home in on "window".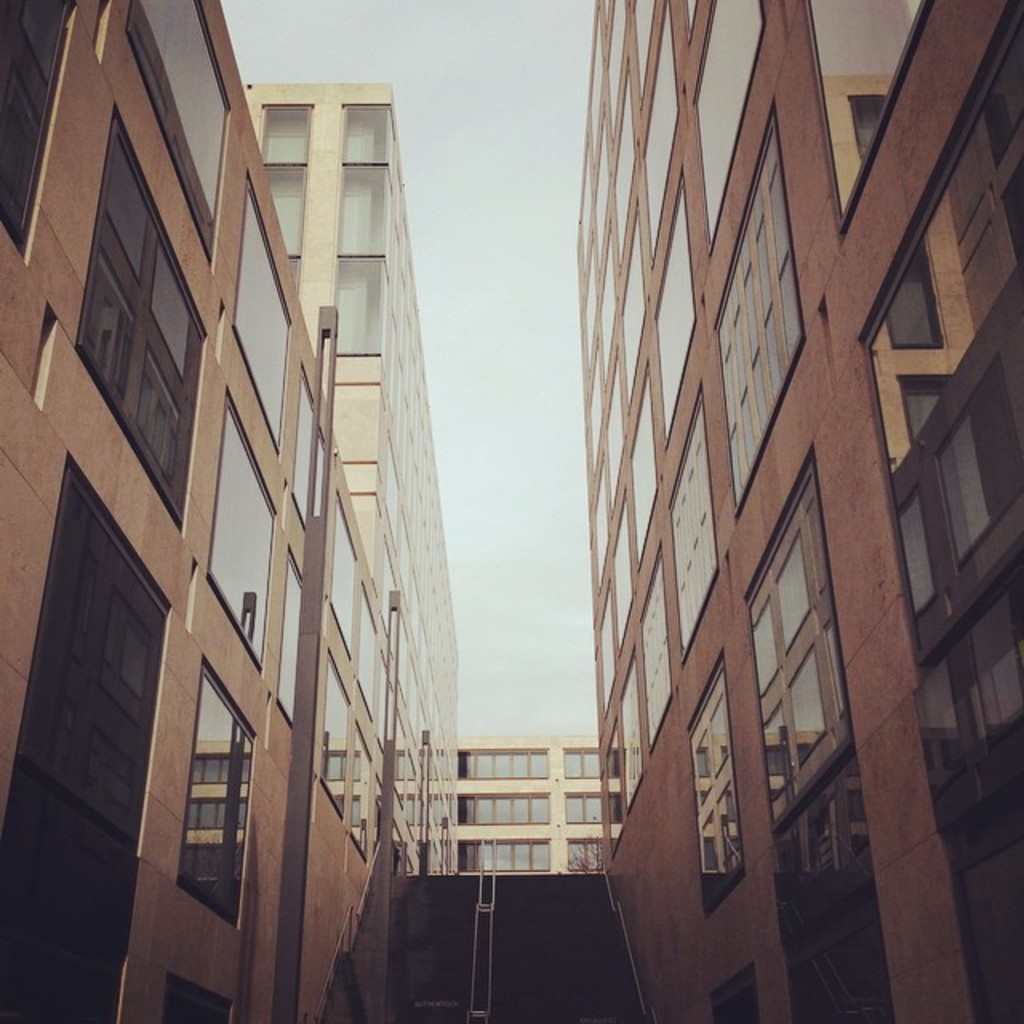
Homed in at (861,0,1022,838).
